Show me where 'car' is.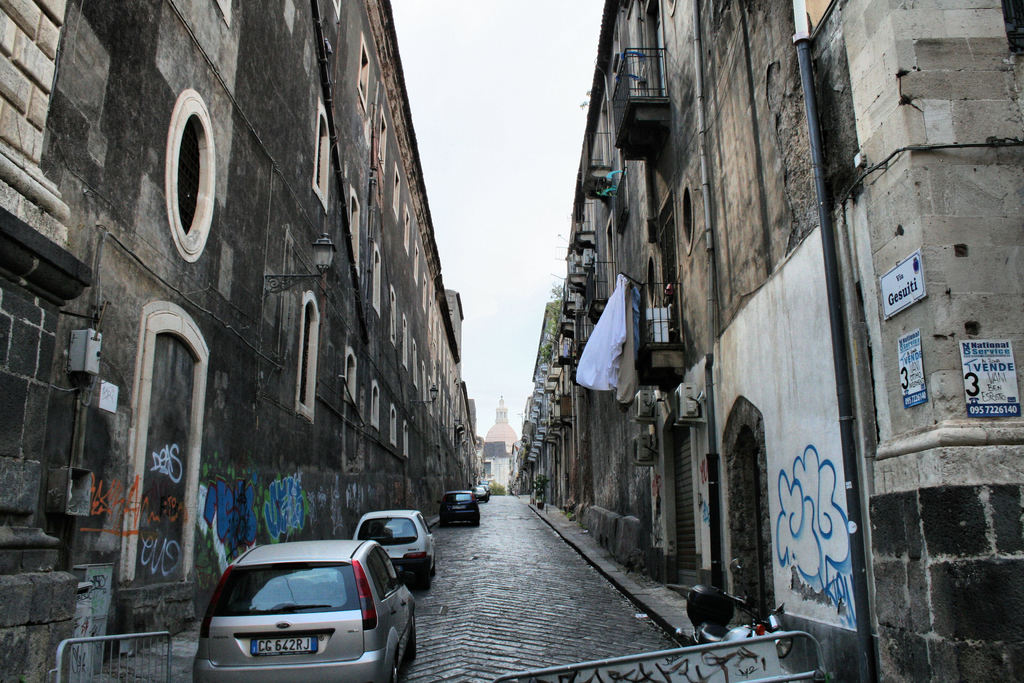
'car' is at locate(473, 487, 488, 502).
